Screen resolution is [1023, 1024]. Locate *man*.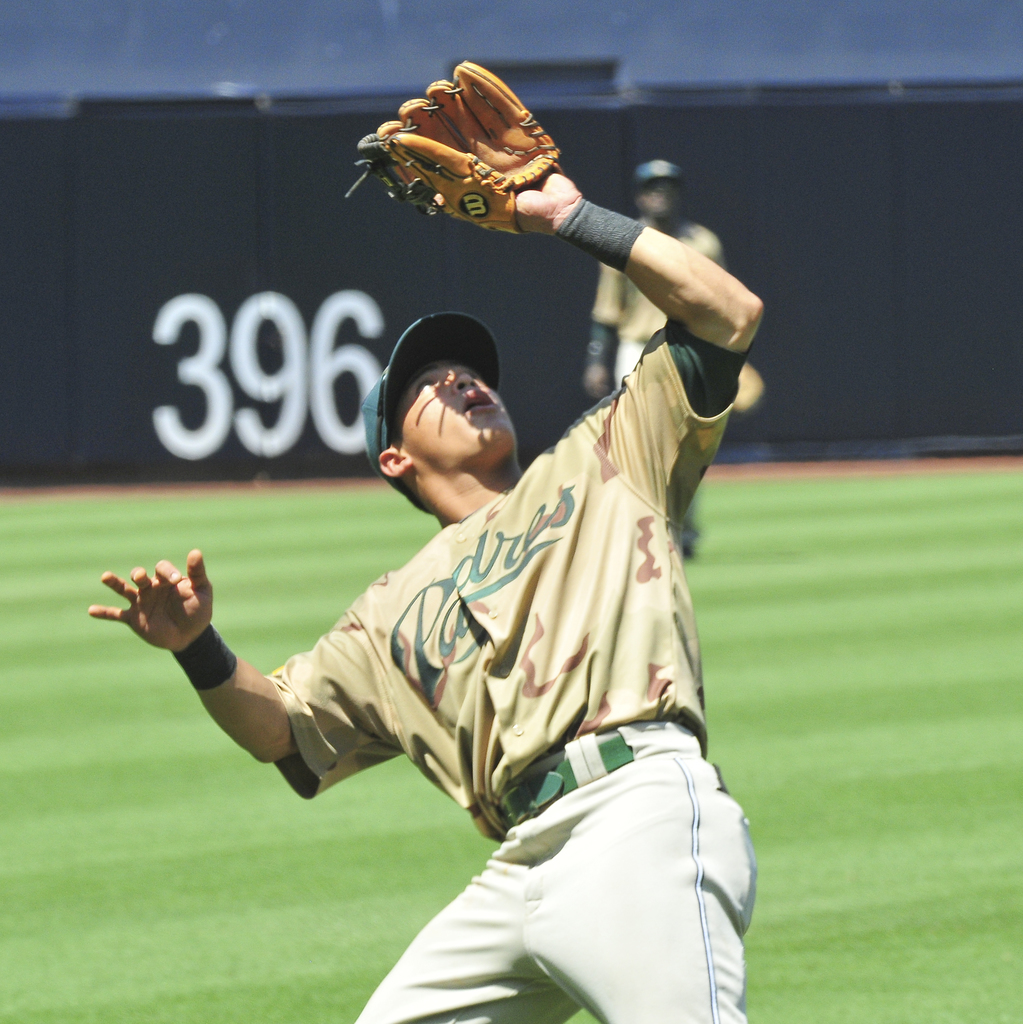
x1=81 y1=50 x2=771 y2=1023.
